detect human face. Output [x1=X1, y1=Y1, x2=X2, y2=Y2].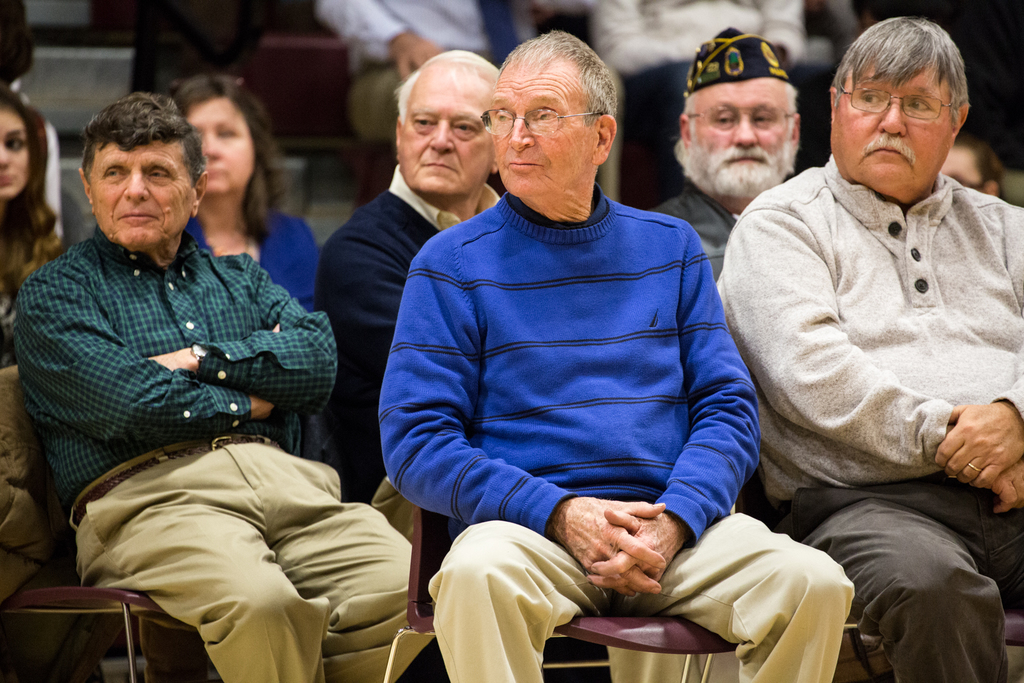
[x1=477, y1=65, x2=596, y2=195].
